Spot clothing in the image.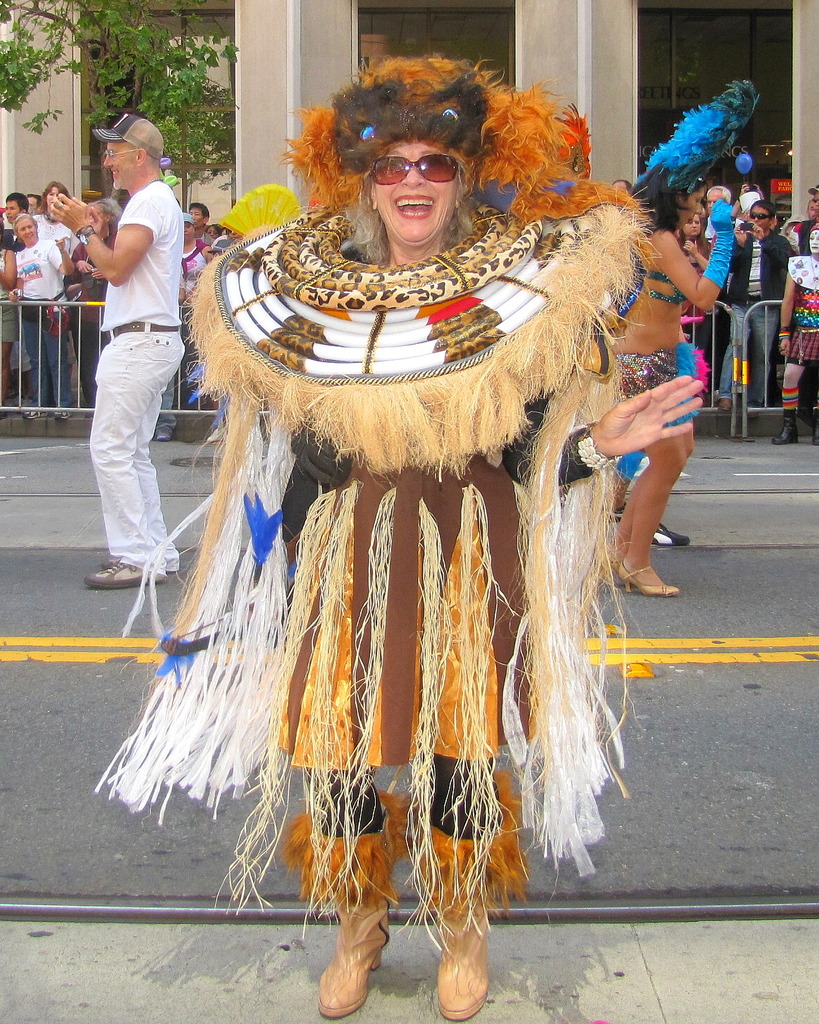
clothing found at {"left": 279, "top": 229, "right": 603, "bottom": 758}.
